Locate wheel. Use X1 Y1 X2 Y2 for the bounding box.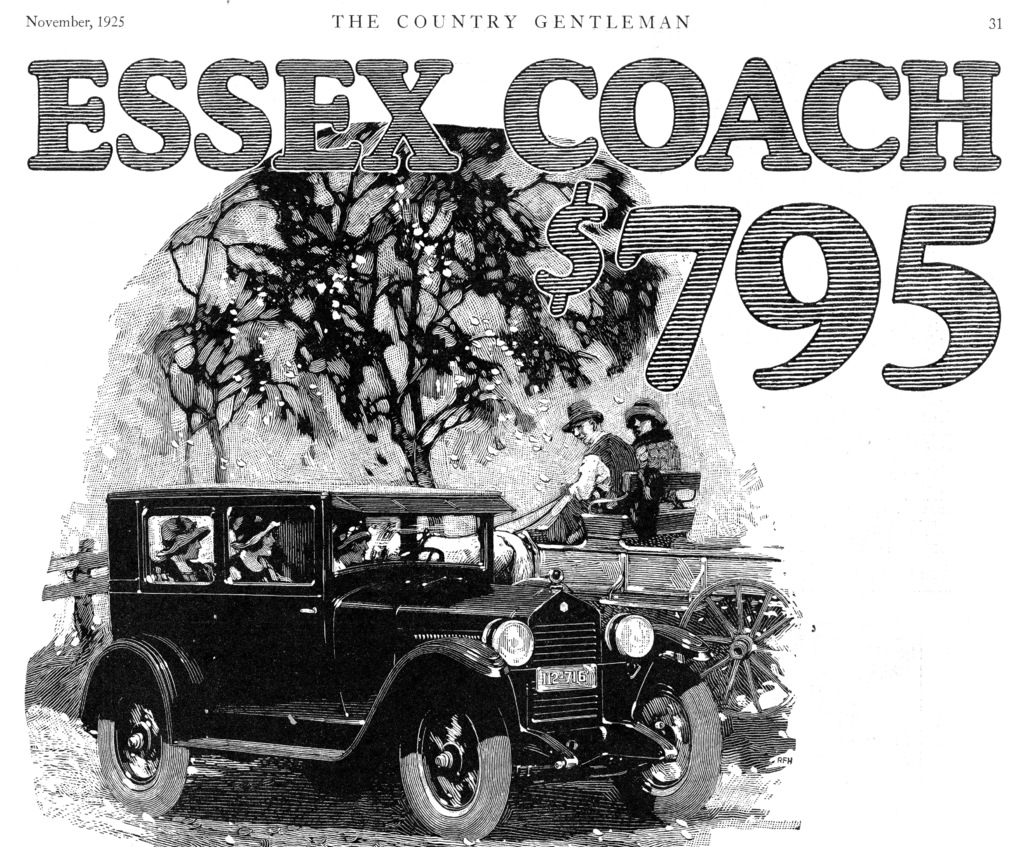
624 652 726 822.
